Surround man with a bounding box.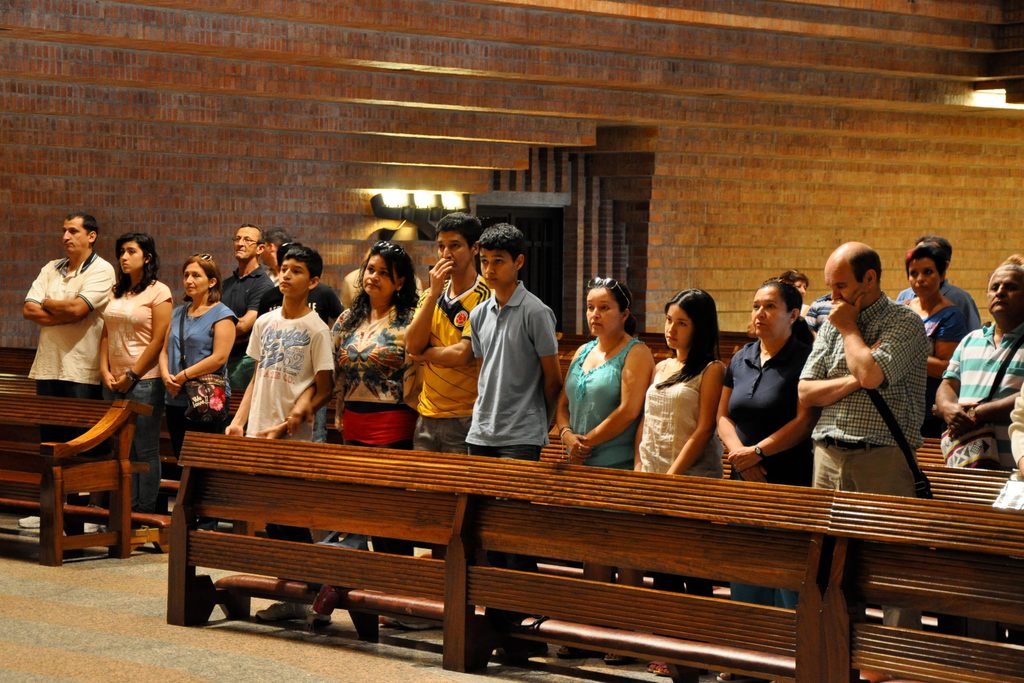
bbox=[374, 205, 488, 618].
